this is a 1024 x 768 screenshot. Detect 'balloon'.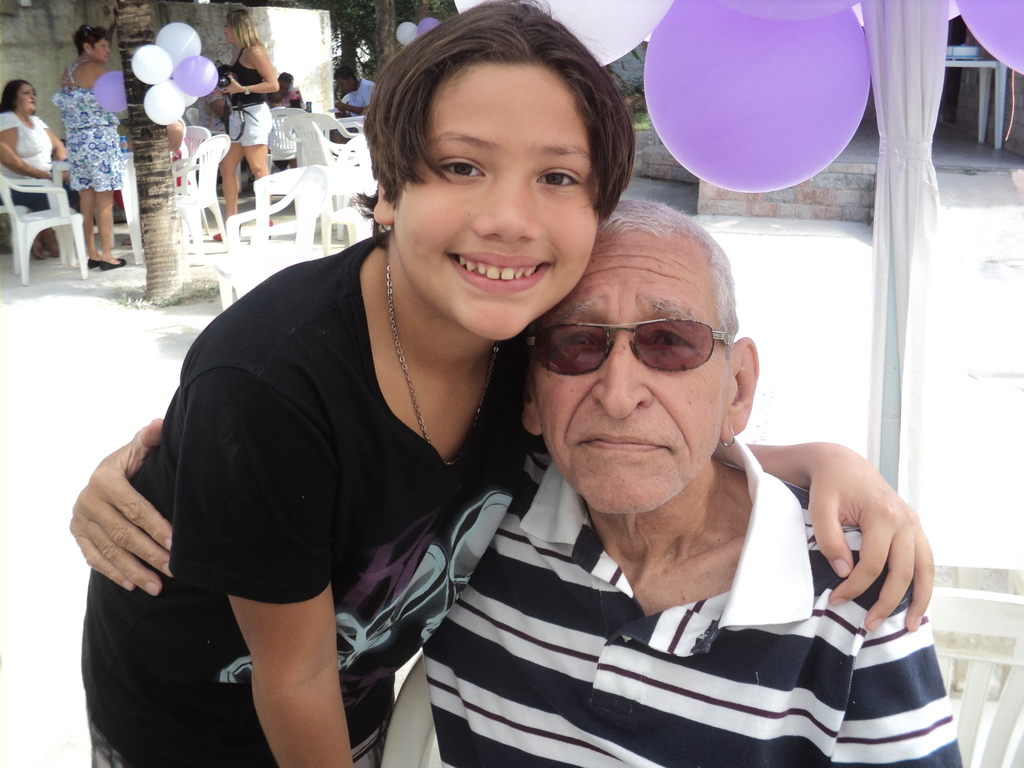
[395, 21, 416, 45].
